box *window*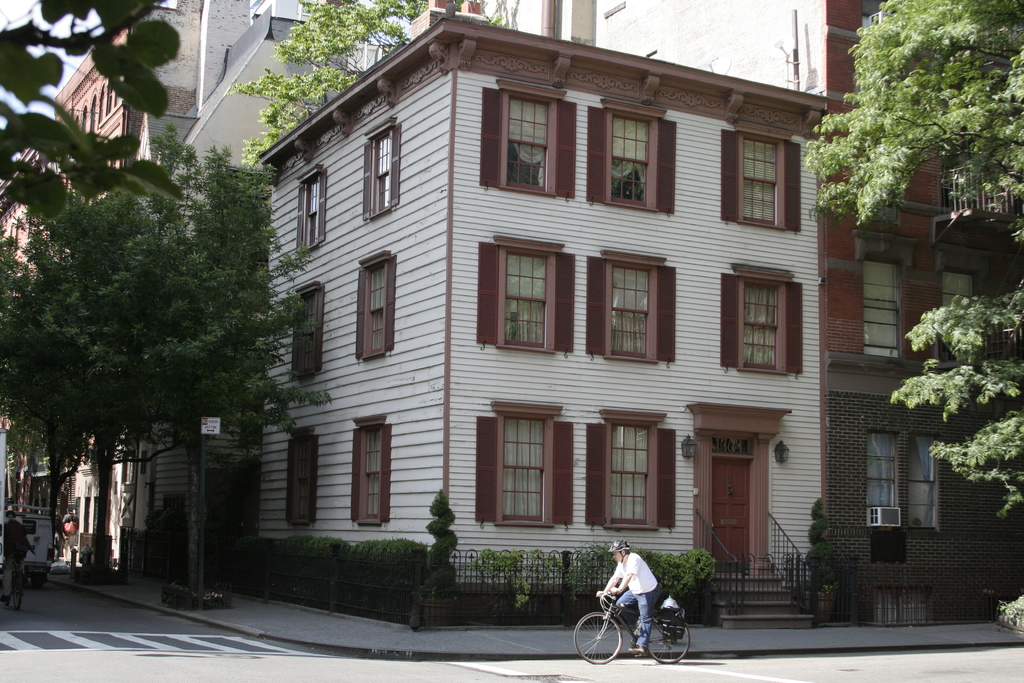
bbox(474, 238, 578, 353)
